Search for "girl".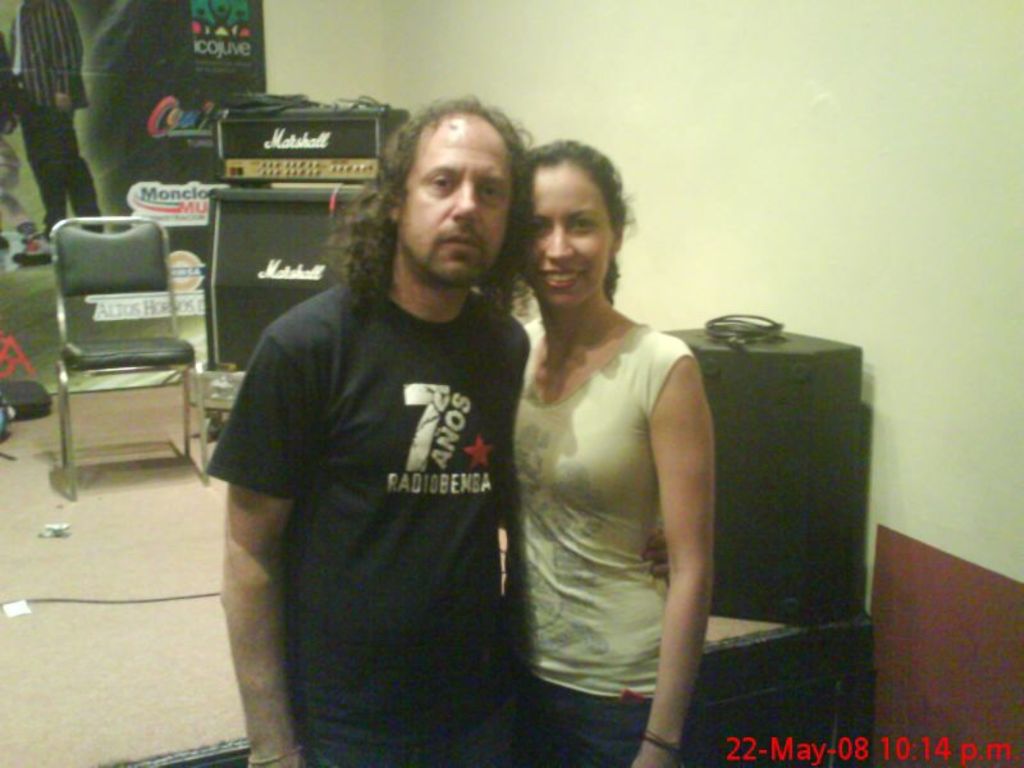
Found at Rect(521, 142, 719, 764).
